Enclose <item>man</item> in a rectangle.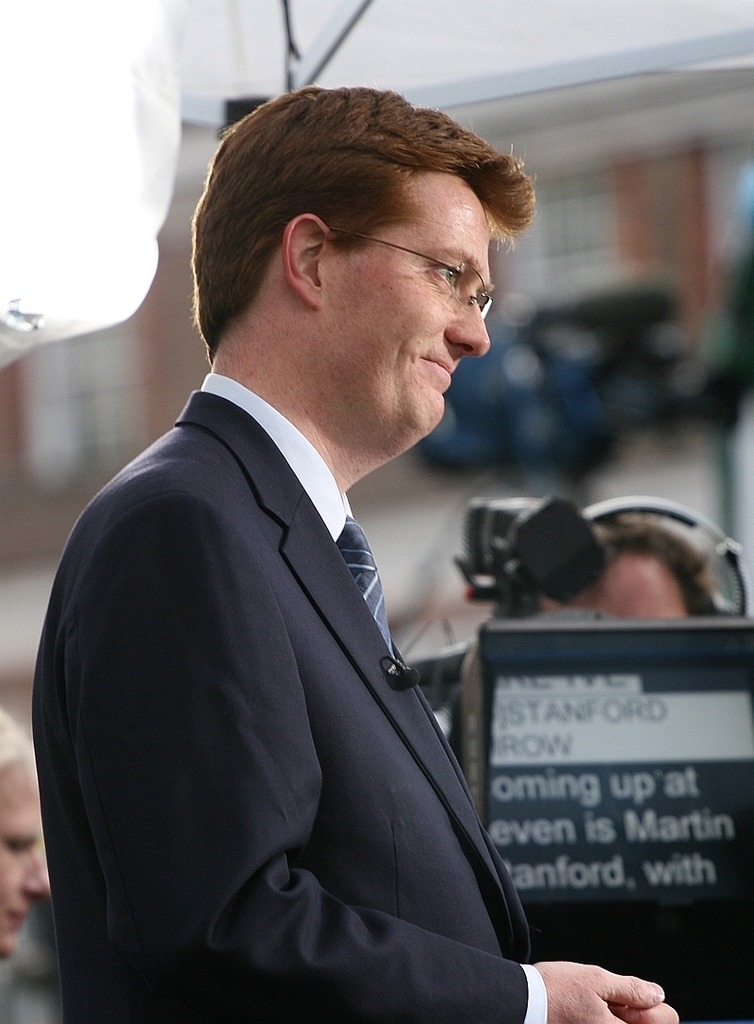
[x1=39, y1=81, x2=615, y2=1021].
